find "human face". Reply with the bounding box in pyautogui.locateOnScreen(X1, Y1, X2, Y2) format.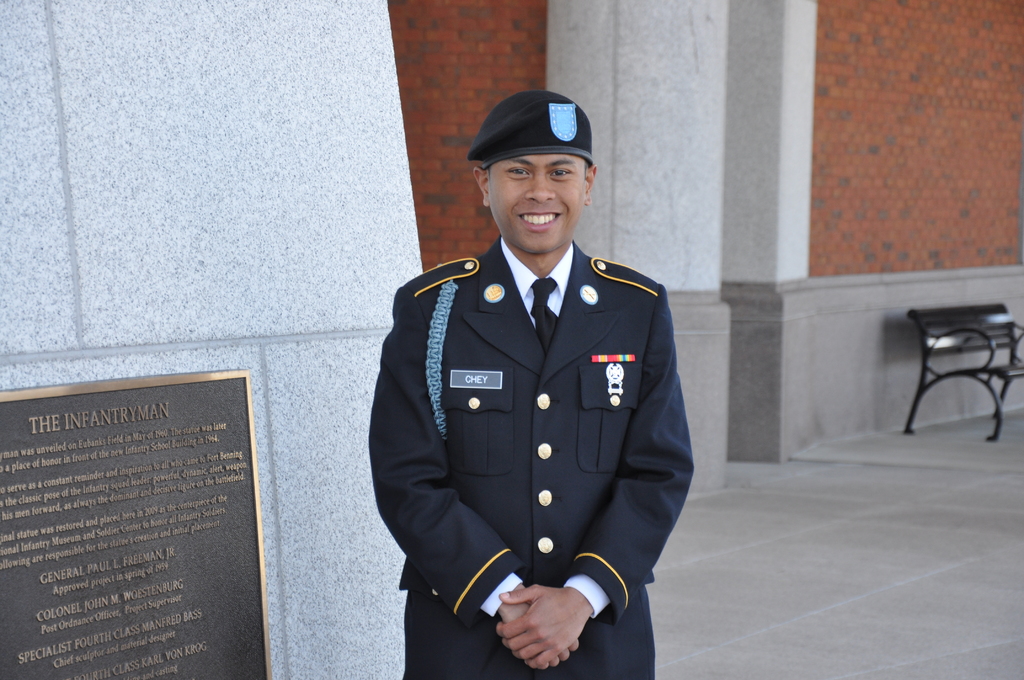
pyautogui.locateOnScreen(490, 152, 589, 255).
